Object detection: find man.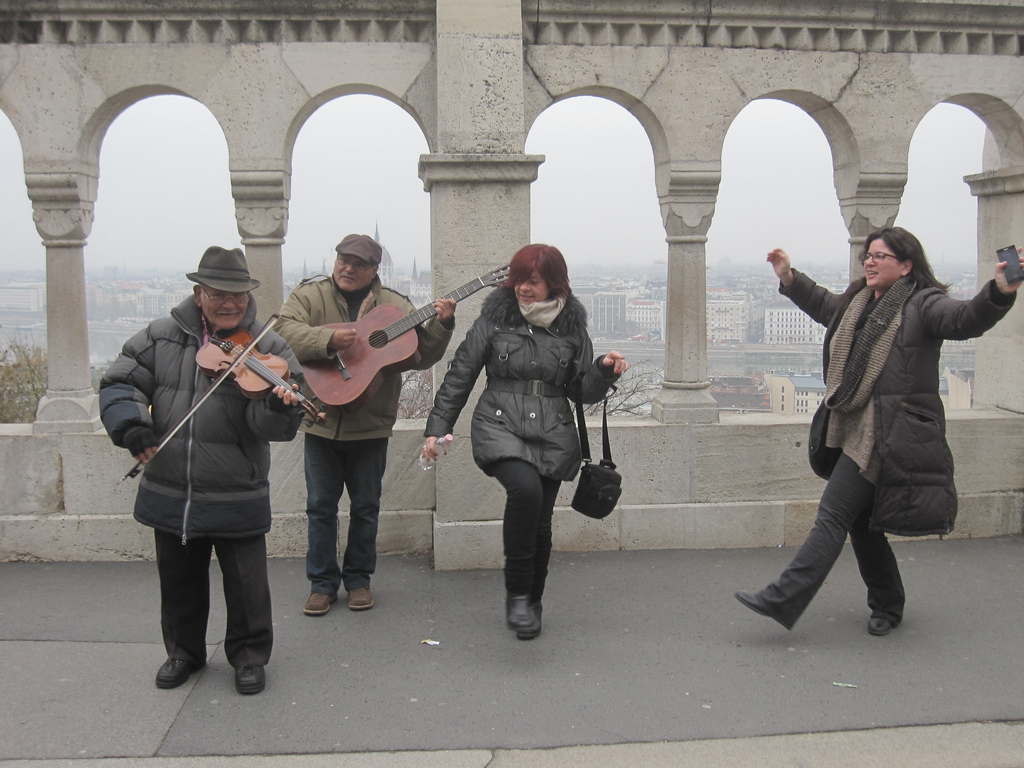
(left=115, top=234, right=300, bottom=719).
